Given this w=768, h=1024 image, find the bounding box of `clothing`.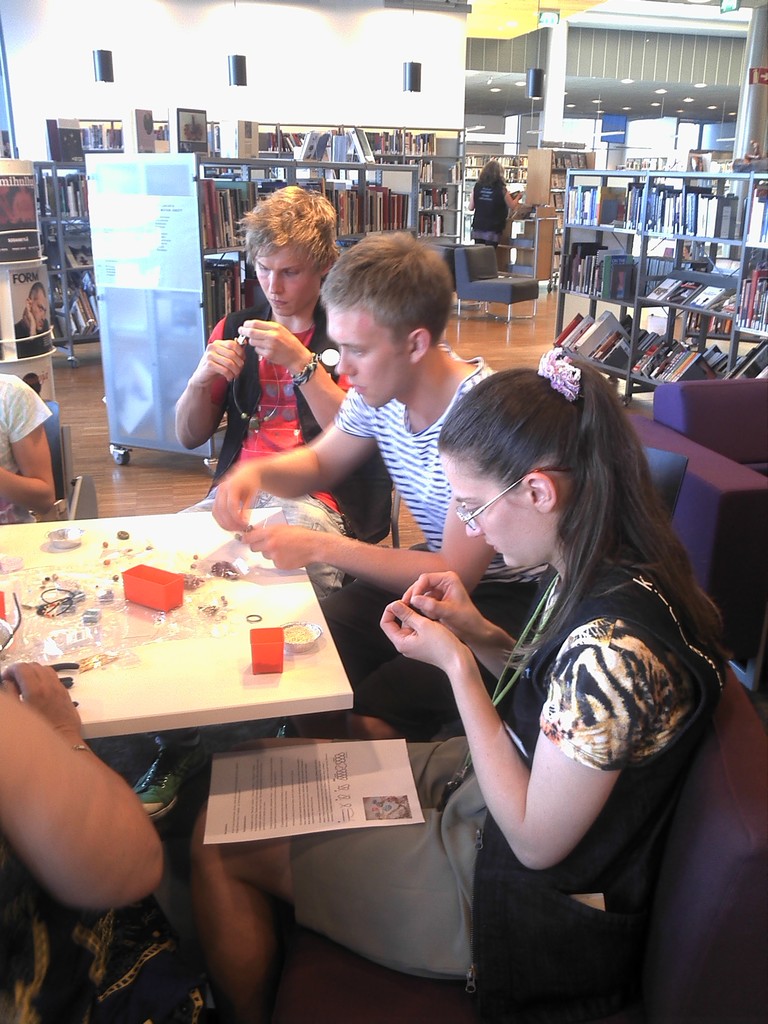
region(302, 540, 734, 996).
